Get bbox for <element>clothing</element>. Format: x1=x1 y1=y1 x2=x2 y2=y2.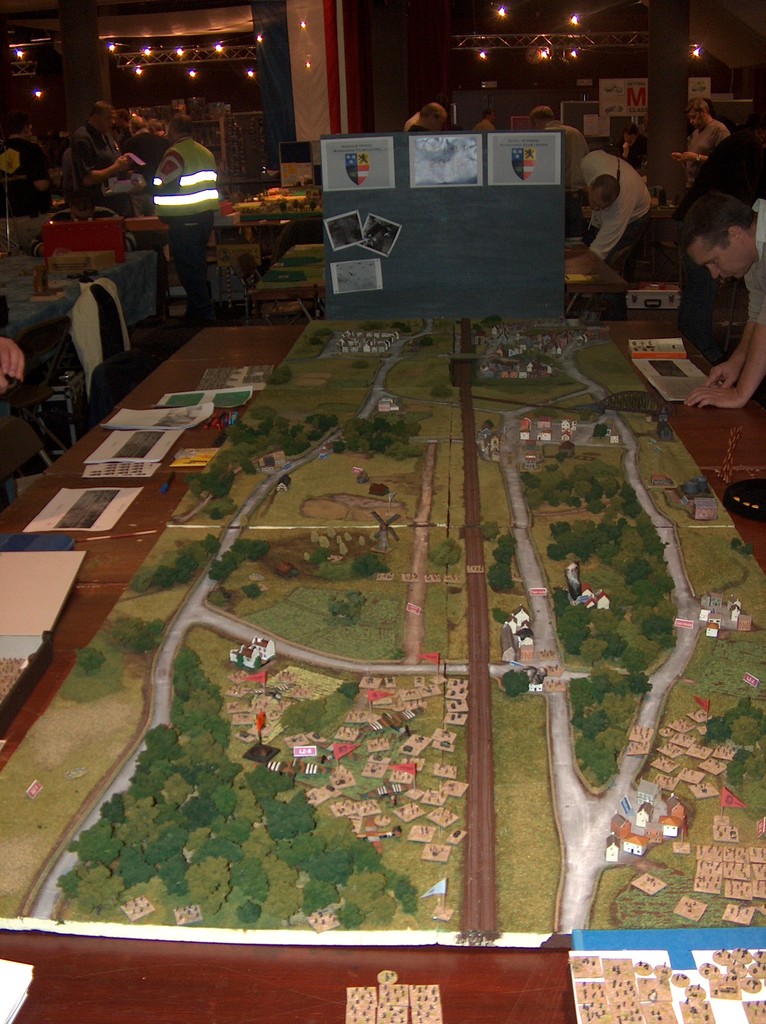
x1=623 y1=120 x2=655 y2=175.
